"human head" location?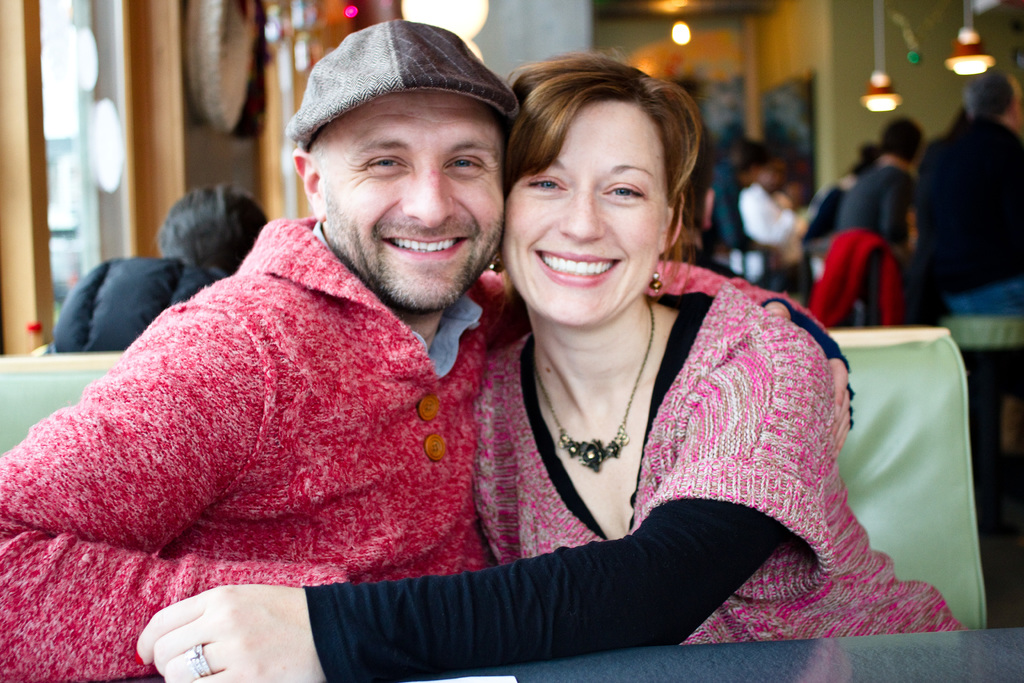
{"x1": 292, "y1": 13, "x2": 521, "y2": 321}
